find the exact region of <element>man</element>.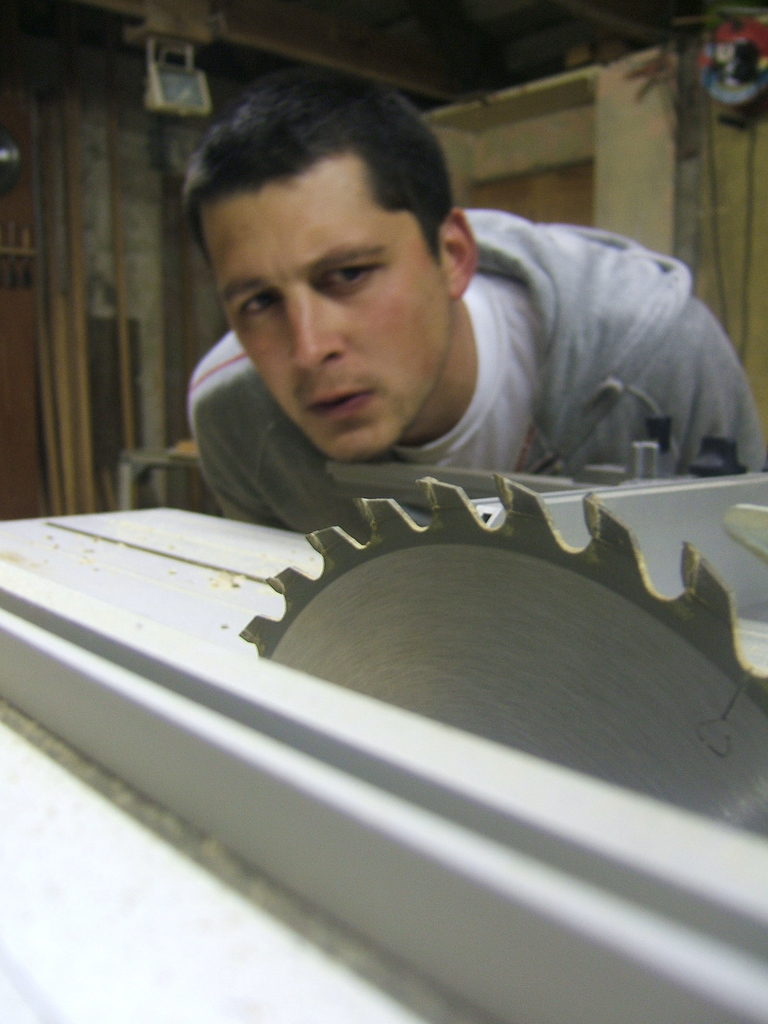
Exact region: detection(183, 67, 767, 534).
